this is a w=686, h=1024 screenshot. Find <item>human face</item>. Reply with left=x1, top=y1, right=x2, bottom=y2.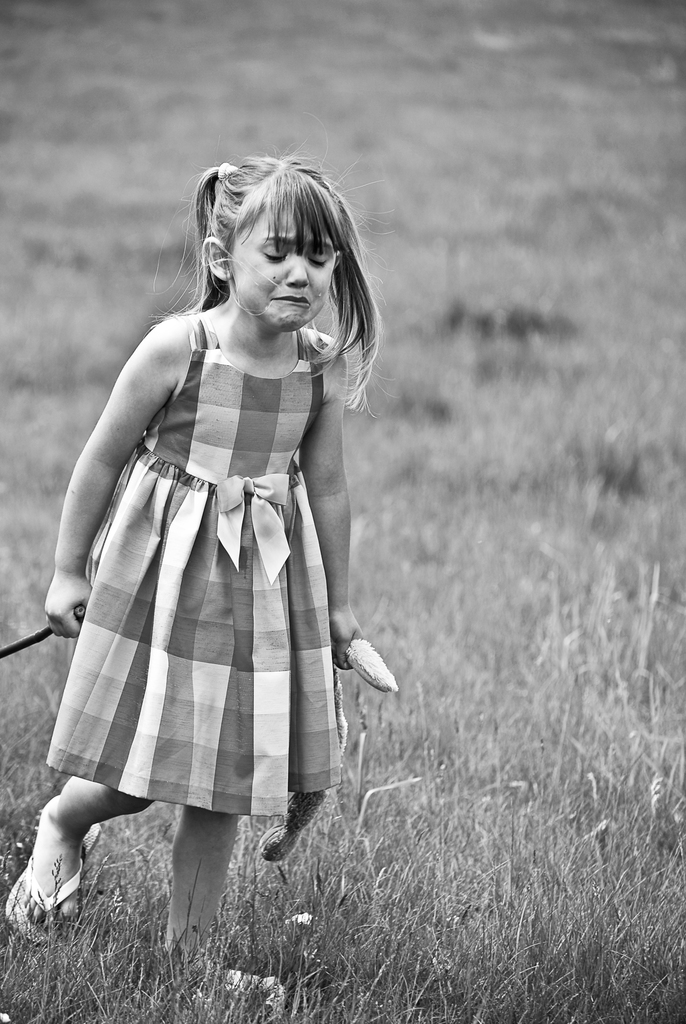
left=230, top=207, right=340, bottom=333.
